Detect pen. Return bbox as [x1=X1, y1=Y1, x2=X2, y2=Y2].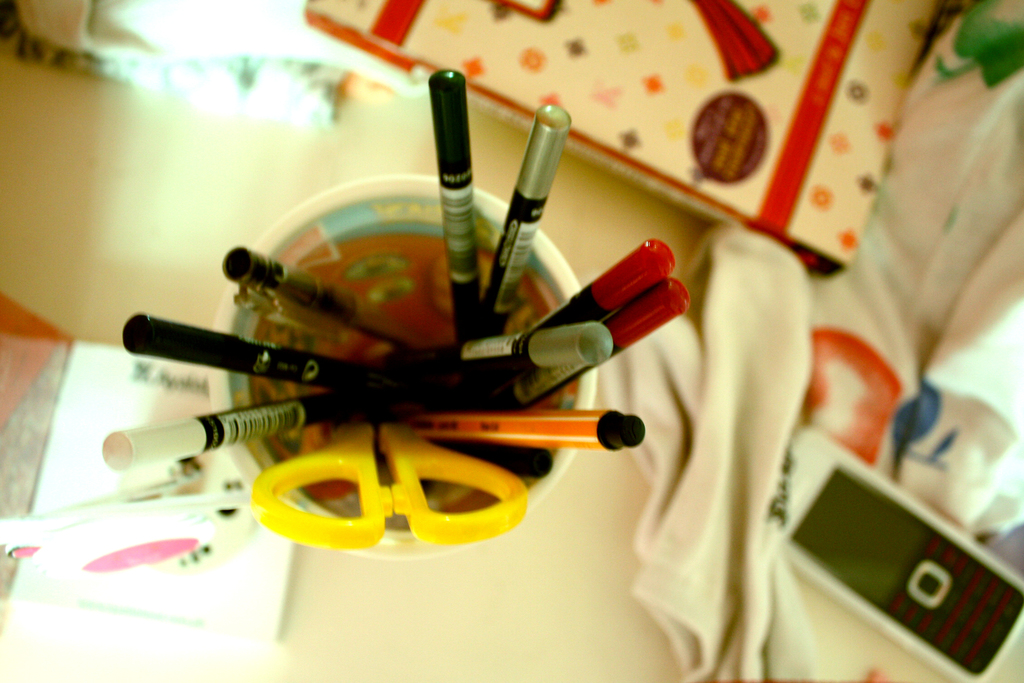
[x1=101, y1=400, x2=325, y2=473].
